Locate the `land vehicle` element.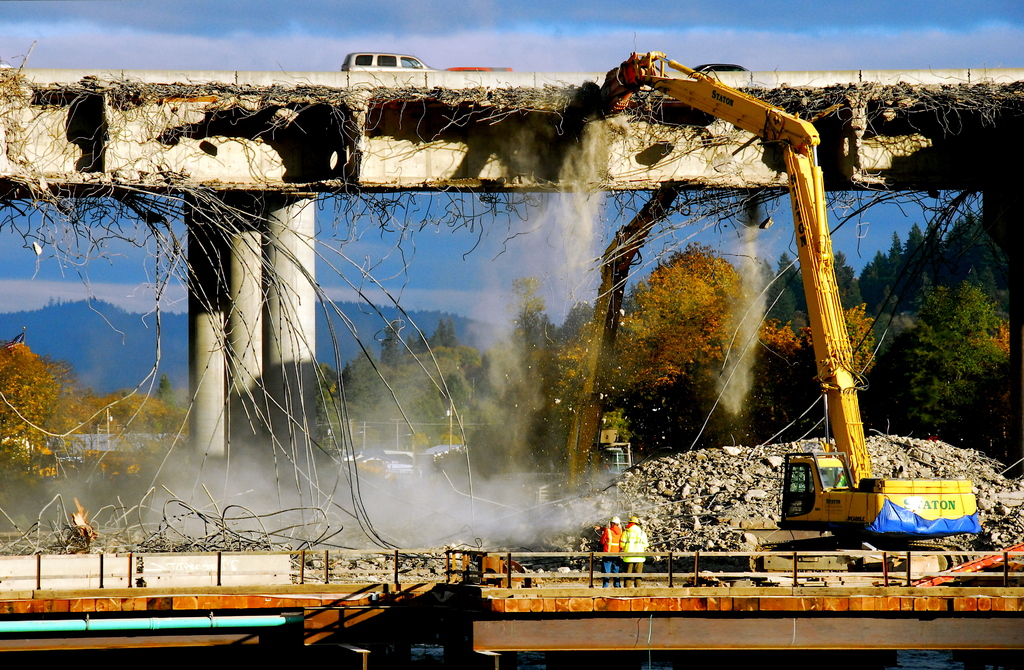
Element bbox: {"left": 595, "top": 49, "right": 982, "bottom": 552}.
